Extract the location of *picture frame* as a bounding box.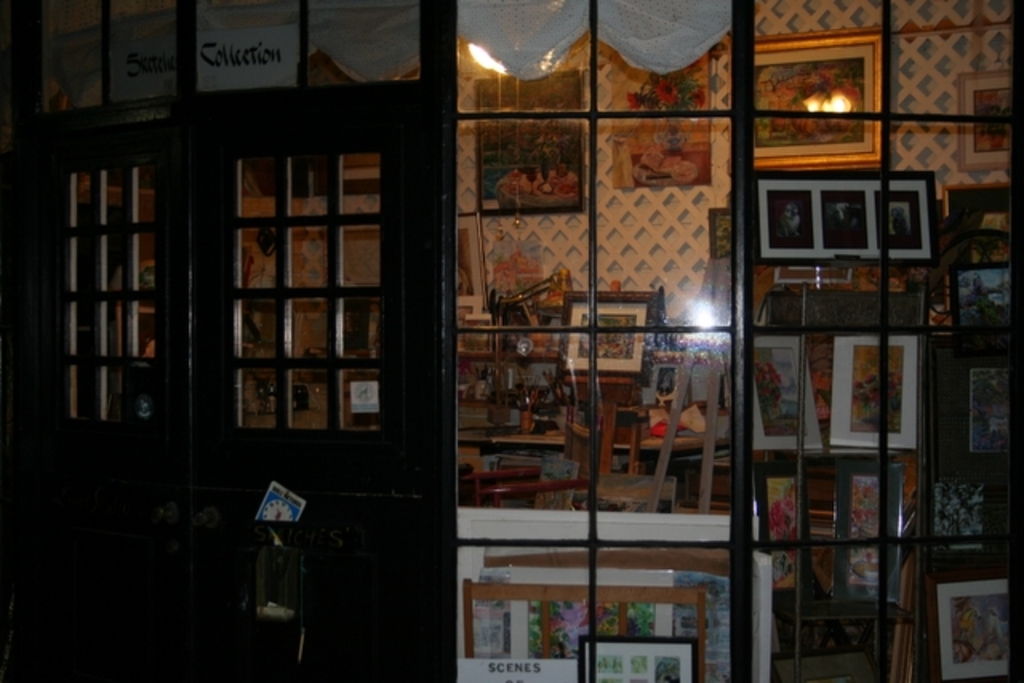
(578, 637, 698, 681).
